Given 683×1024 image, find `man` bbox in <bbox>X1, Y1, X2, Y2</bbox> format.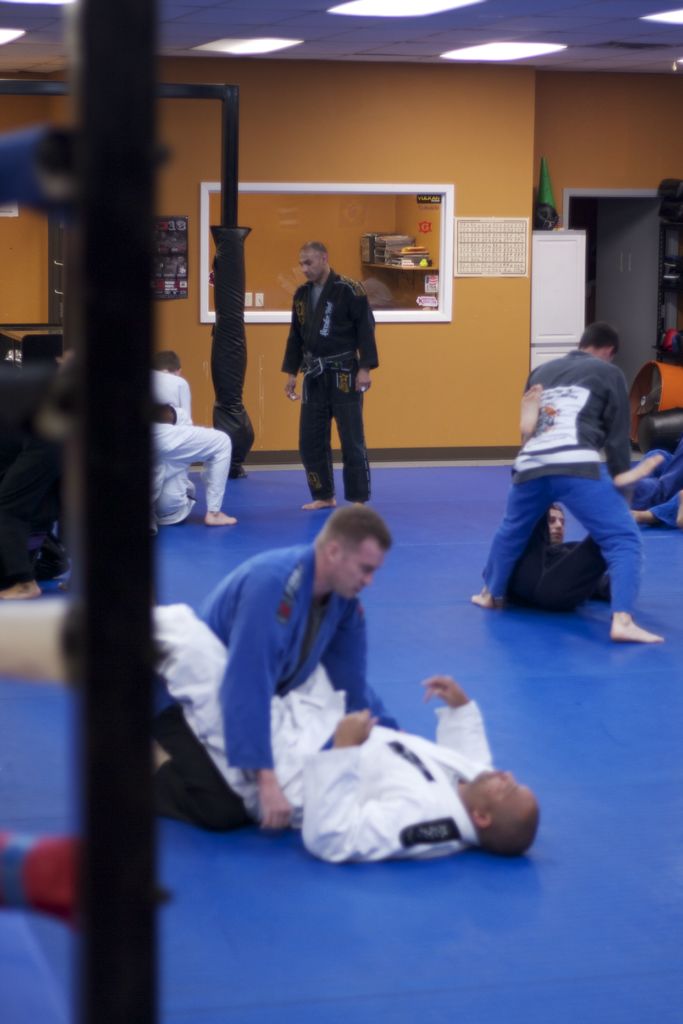
<bbox>289, 237, 385, 512</bbox>.
